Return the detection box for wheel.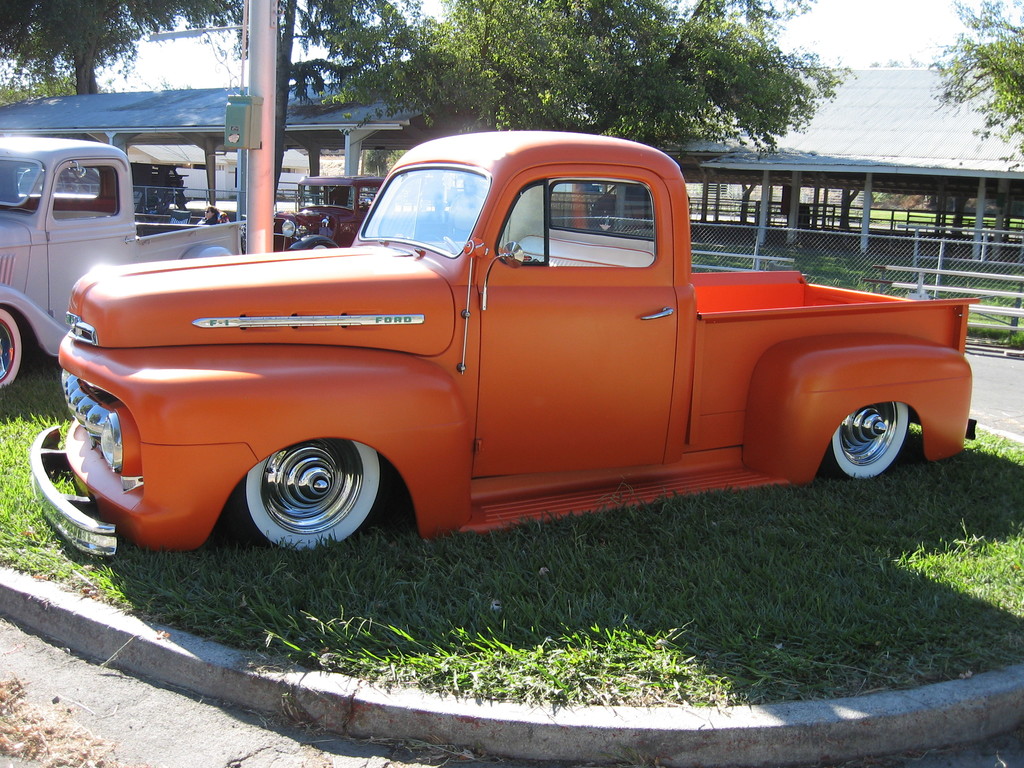
bbox=[241, 435, 381, 553].
